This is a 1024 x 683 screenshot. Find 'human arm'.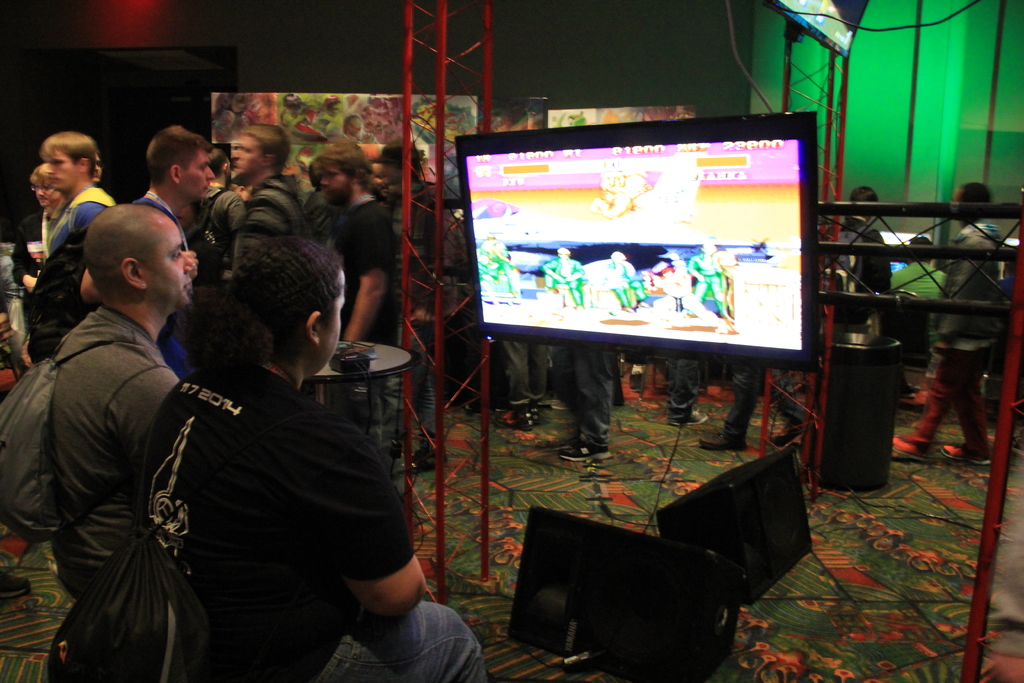
Bounding box: (319, 412, 429, 614).
